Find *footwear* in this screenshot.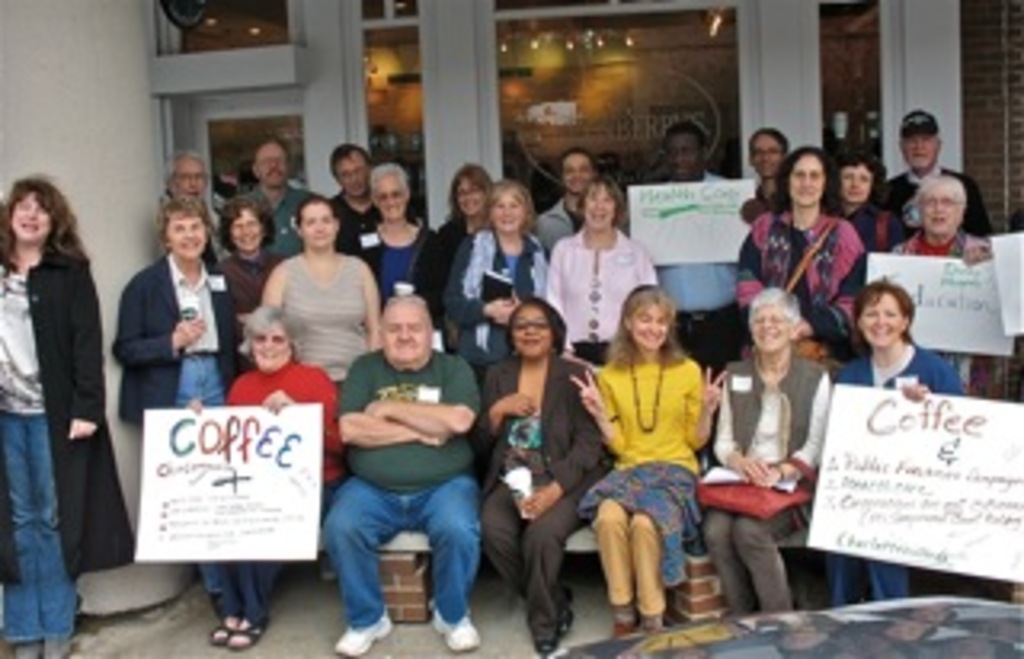
The bounding box for *footwear* is [605,617,627,640].
